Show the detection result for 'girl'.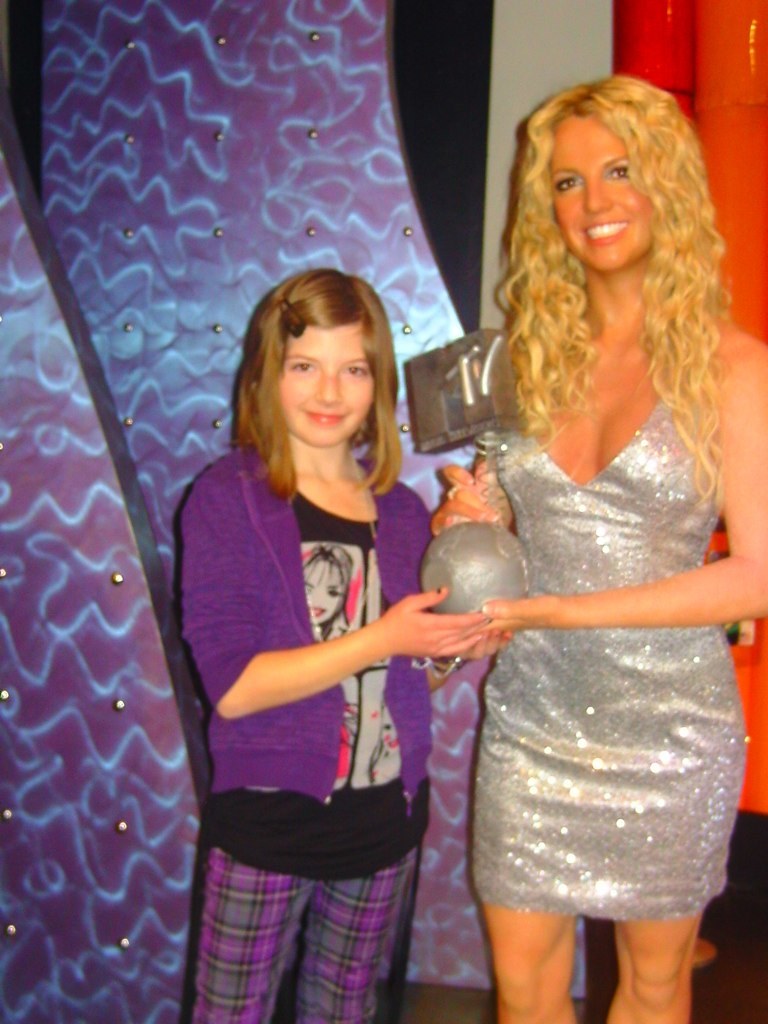
(x1=431, y1=85, x2=767, y2=1023).
